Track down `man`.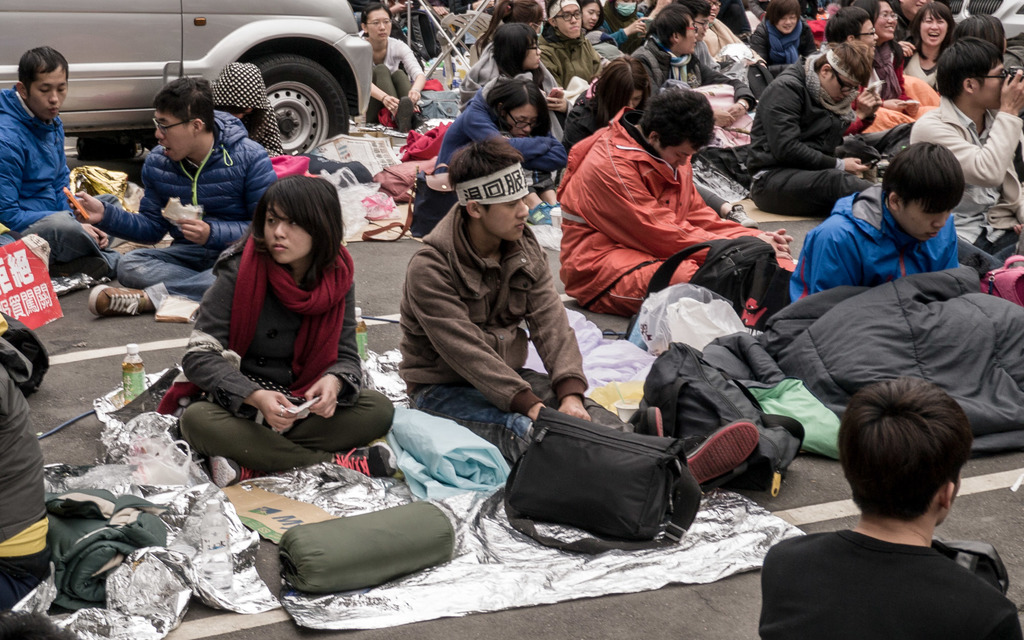
Tracked to box=[0, 360, 49, 609].
